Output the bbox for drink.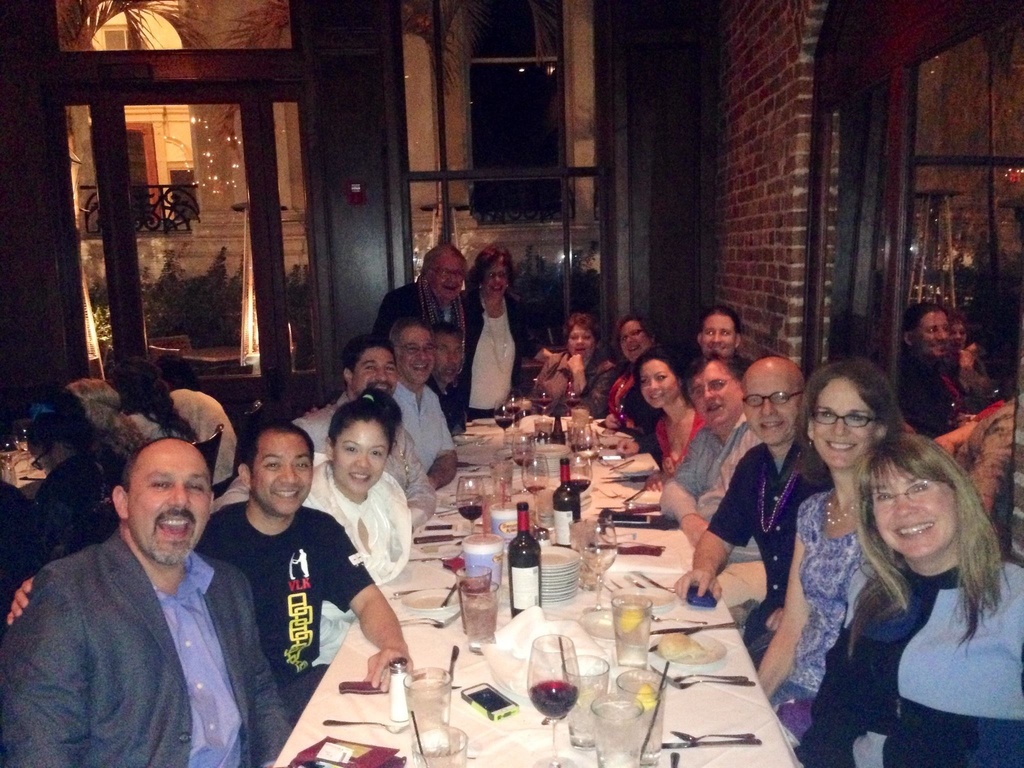
left=536, top=399, right=549, bottom=410.
